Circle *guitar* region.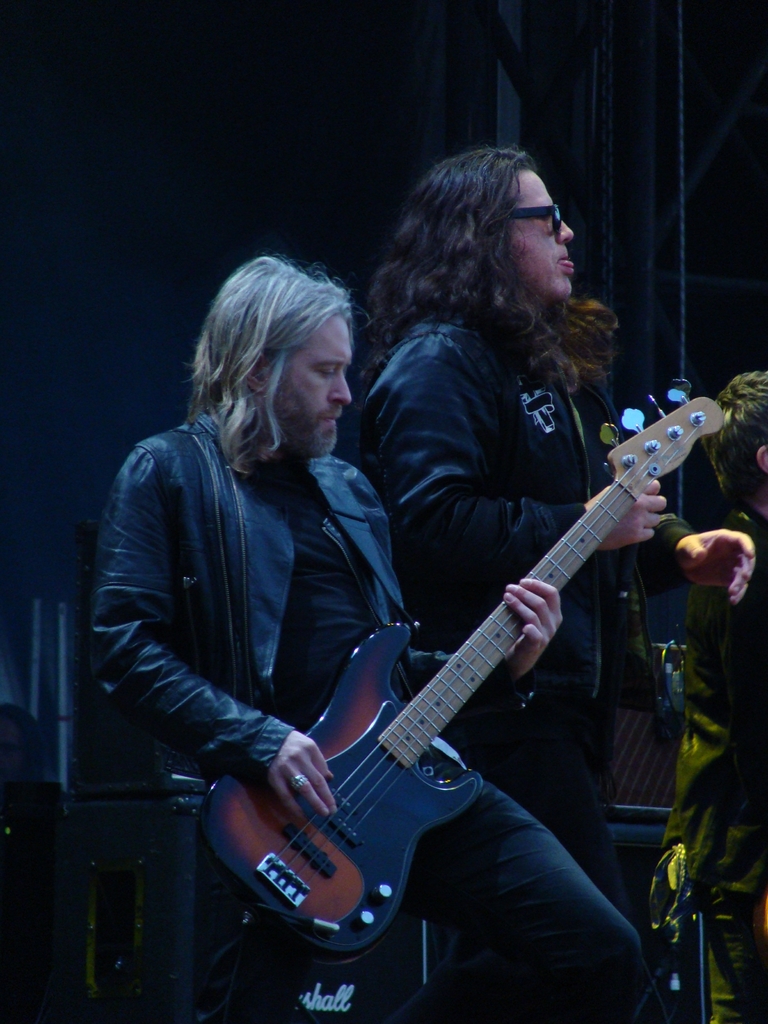
Region: bbox=(200, 373, 722, 975).
